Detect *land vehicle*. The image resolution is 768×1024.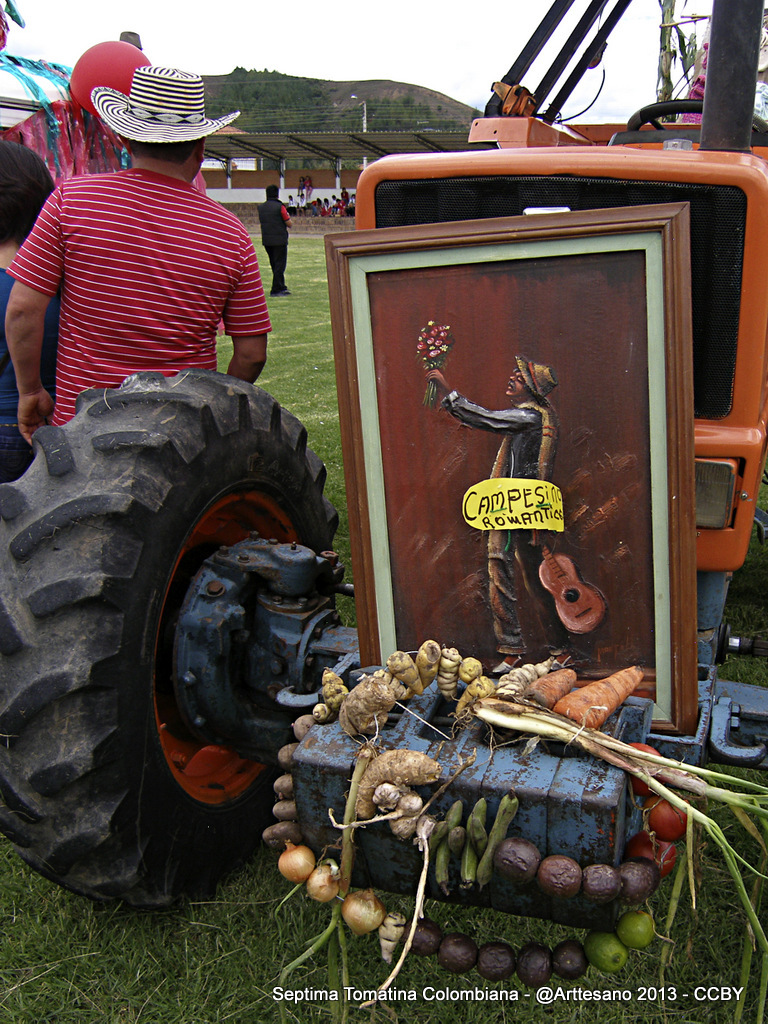
0:0:767:927.
